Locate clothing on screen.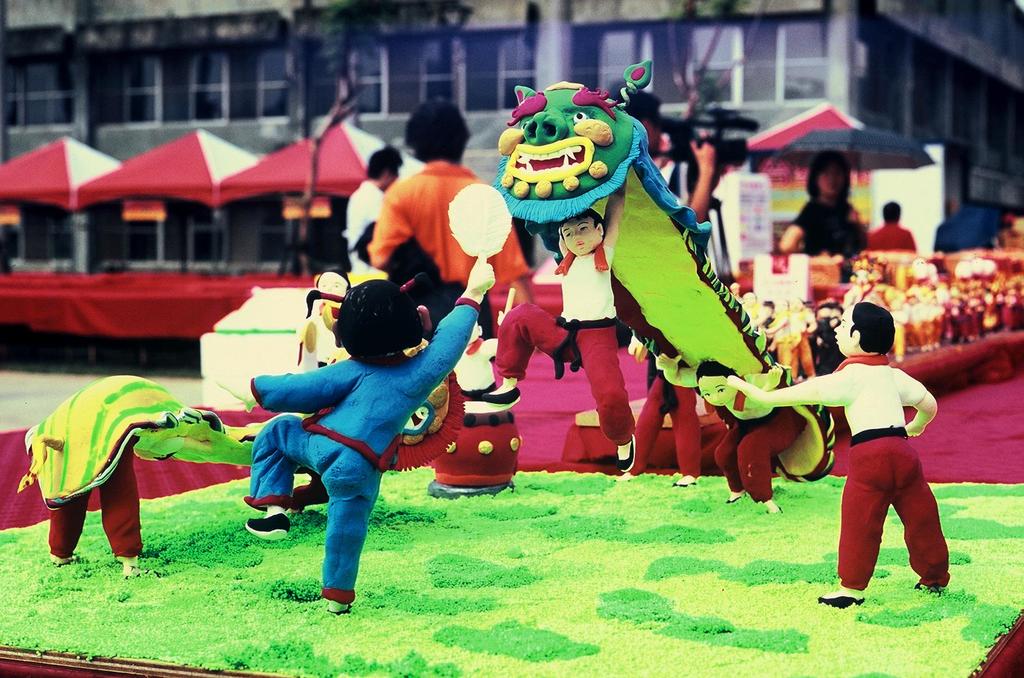
On screen at bbox(343, 176, 387, 271).
